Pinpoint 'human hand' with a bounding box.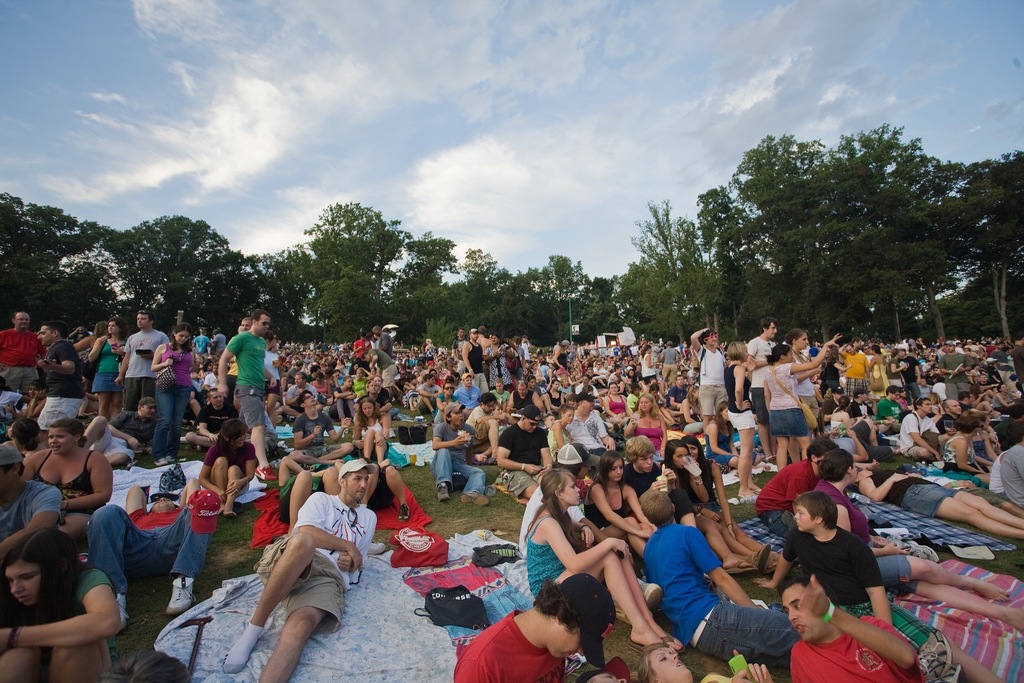
(349, 539, 364, 572).
